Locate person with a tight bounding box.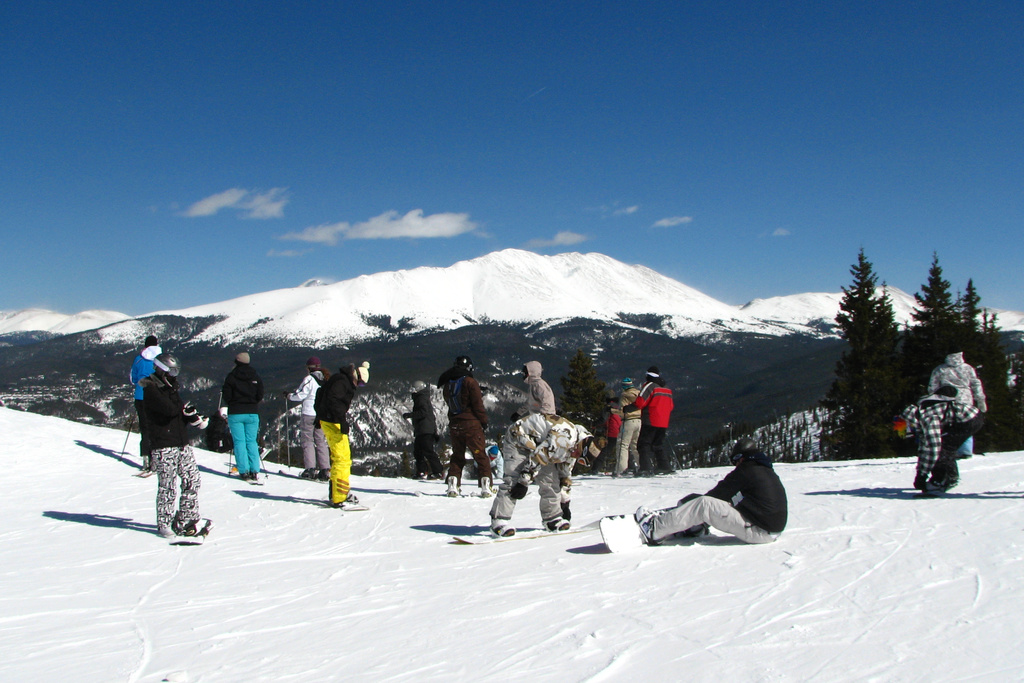
pyautogui.locateOnScreen(933, 350, 989, 450).
